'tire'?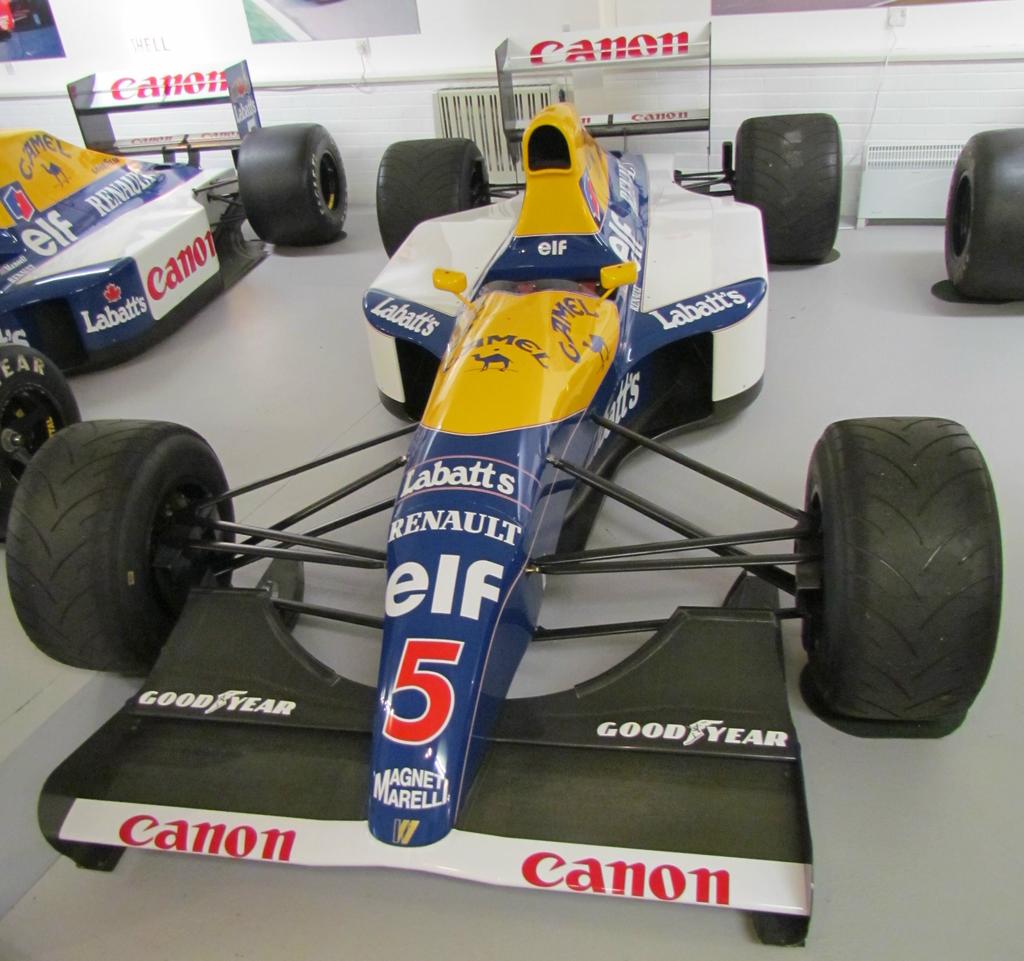
rect(938, 127, 1023, 307)
